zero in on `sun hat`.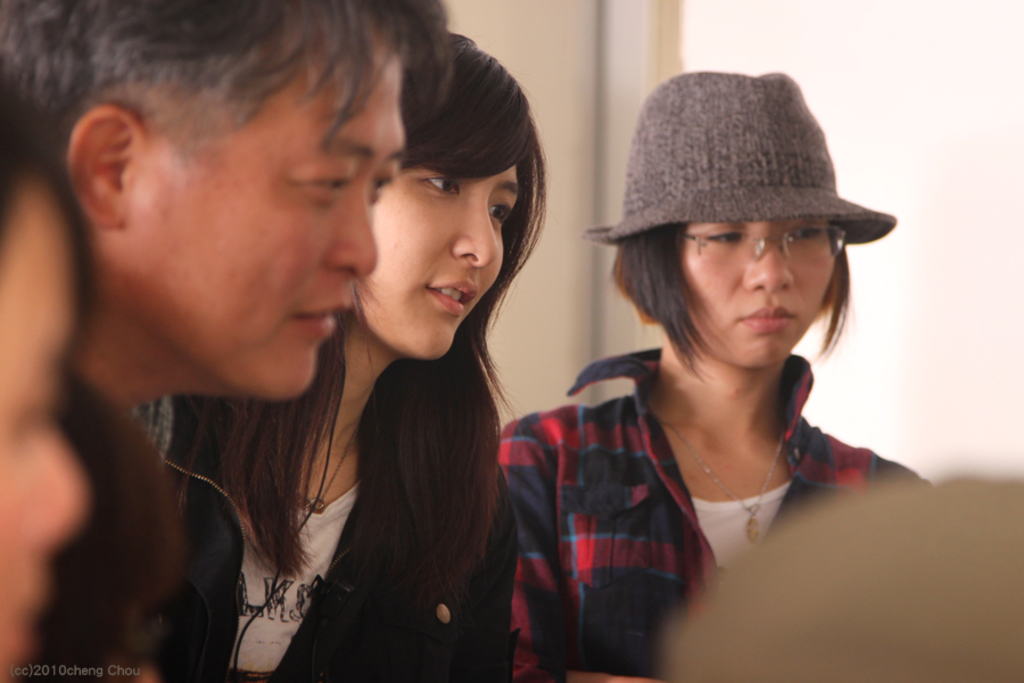
Zeroed in: (655, 459, 1023, 680).
